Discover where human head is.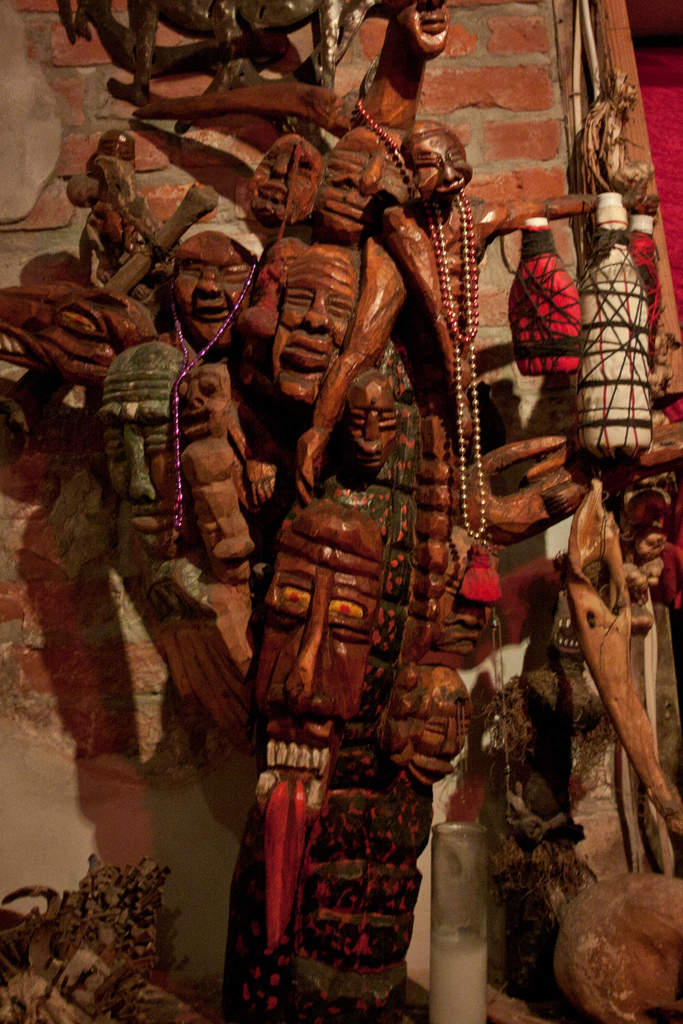
Discovered at Rect(262, 245, 364, 404).
